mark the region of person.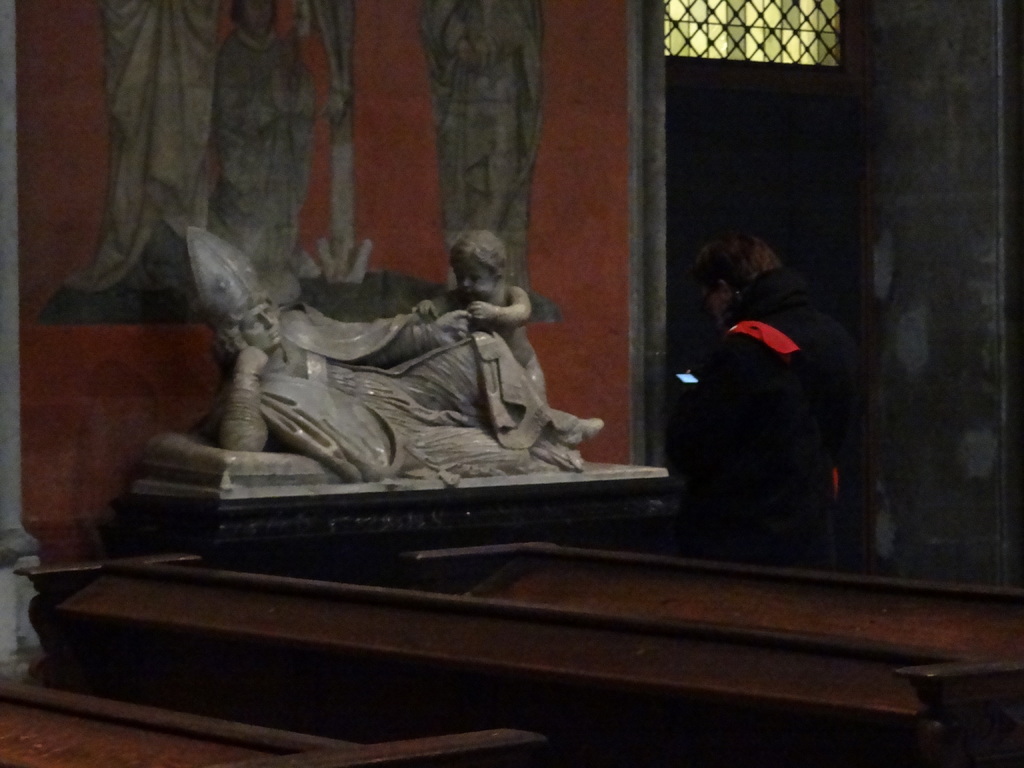
Region: 415, 232, 551, 400.
